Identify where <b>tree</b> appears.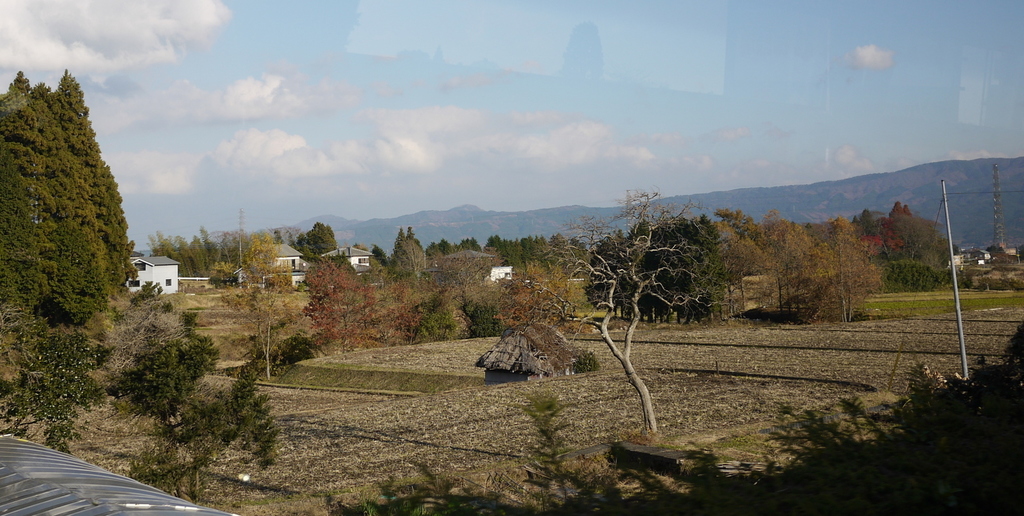
Appears at bbox=(101, 336, 294, 495).
